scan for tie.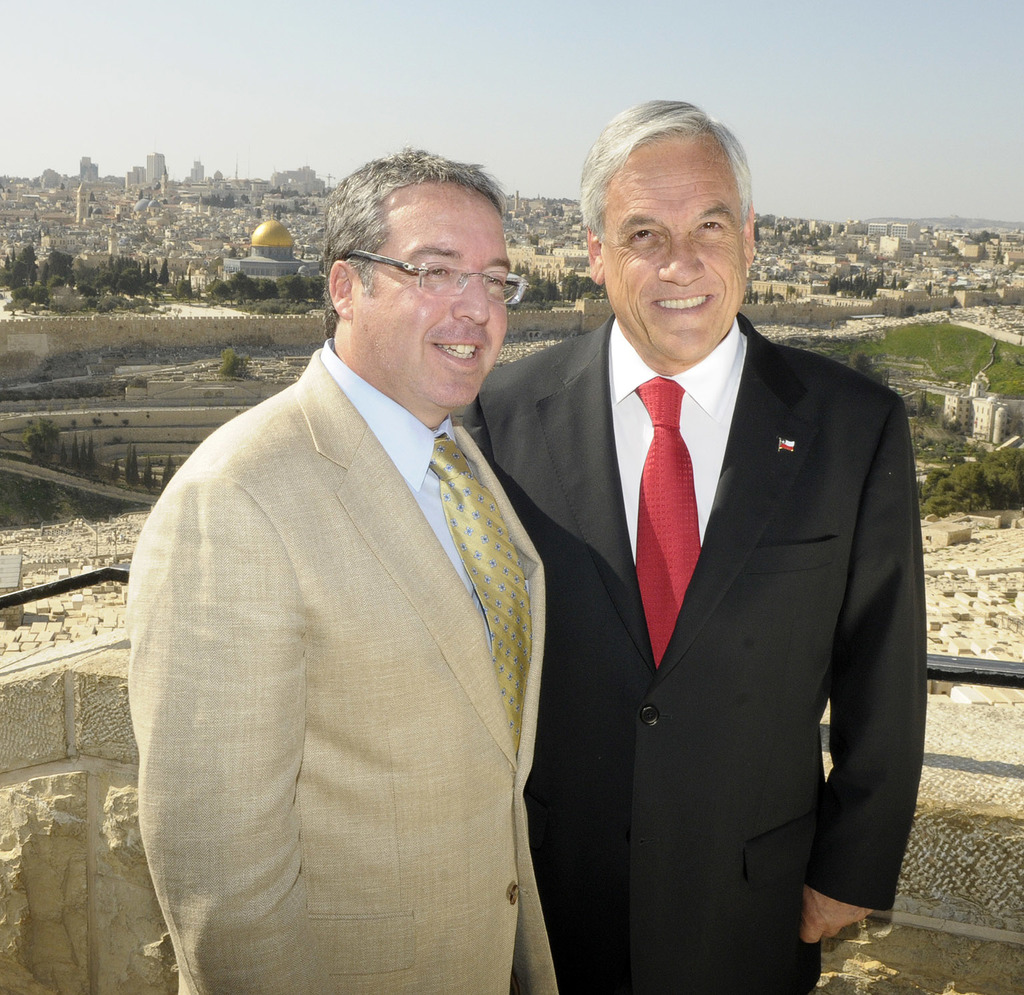
Scan result: bbox=(421, 430, 535, 770).
